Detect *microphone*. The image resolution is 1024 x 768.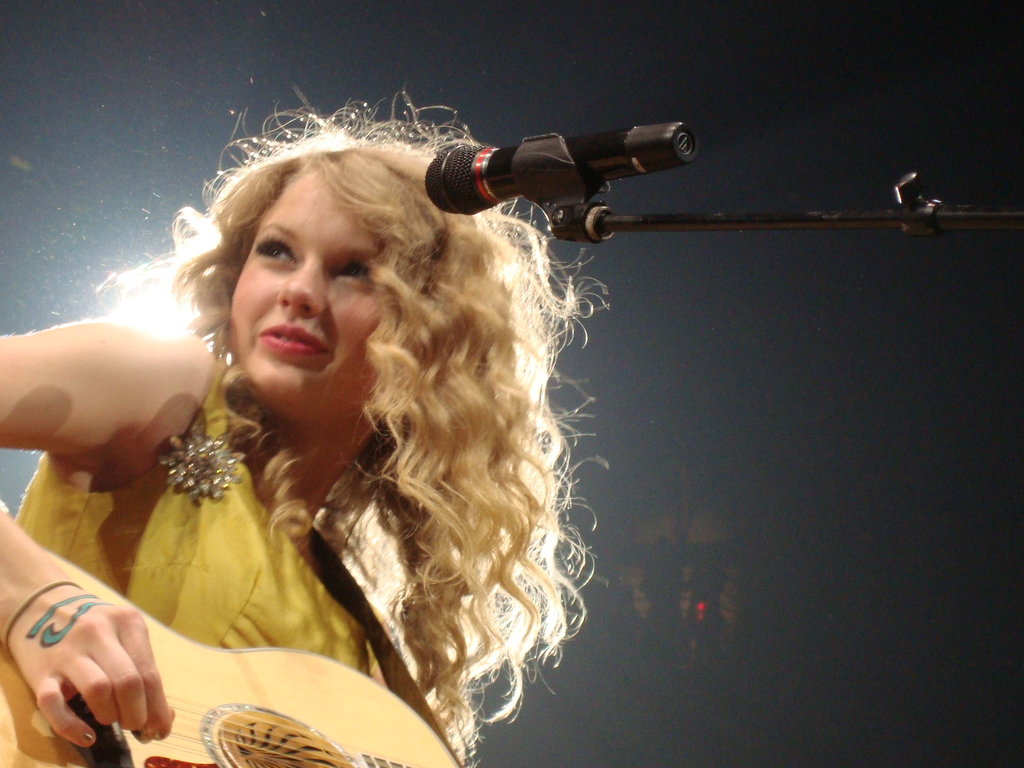
detection(426, 117, 716, 225).
